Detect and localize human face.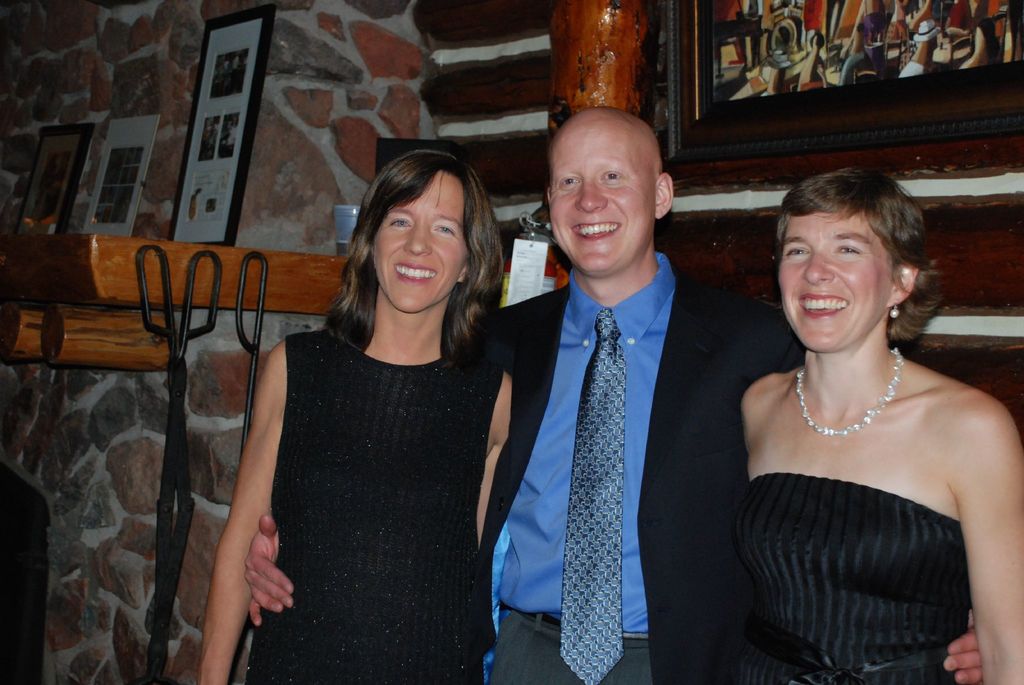
Localized at 373, 172, 463, 311.
